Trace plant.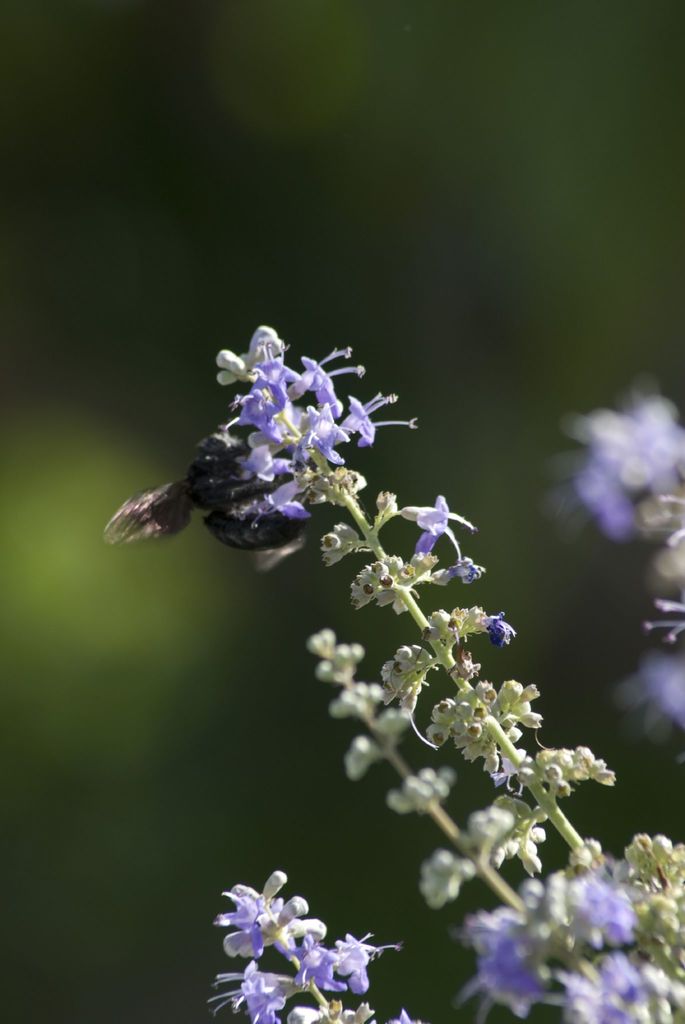
Traced to (563, 379, 684, 729).
